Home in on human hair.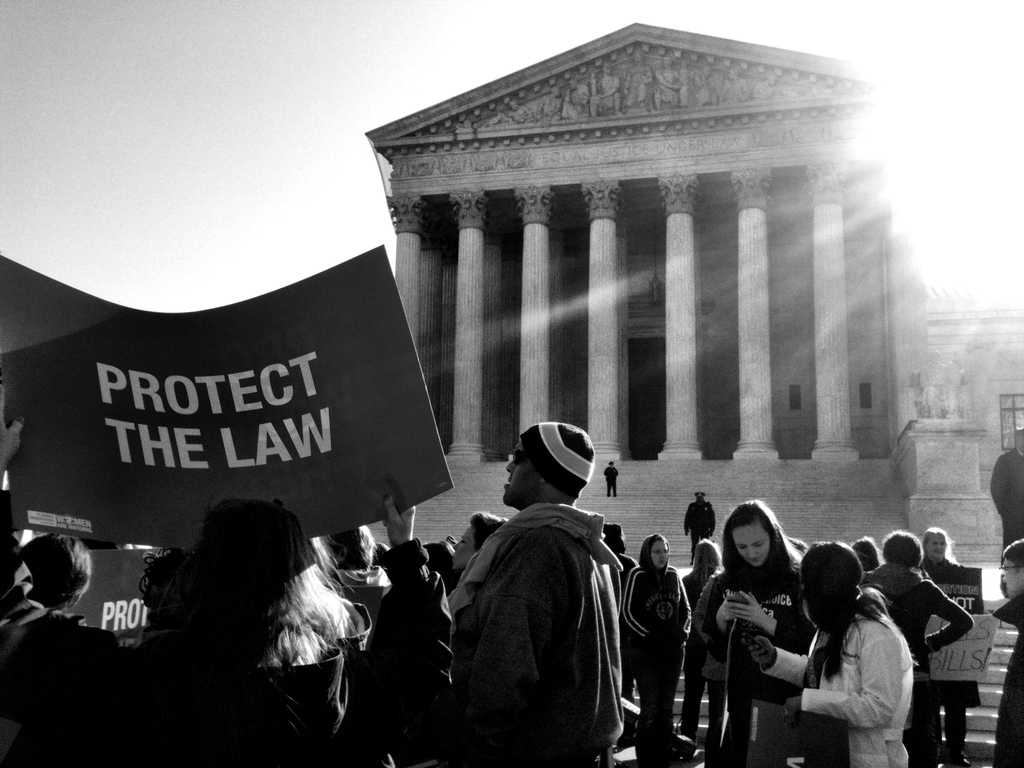
Homed in at select_region(324, 524, 377, 572).
